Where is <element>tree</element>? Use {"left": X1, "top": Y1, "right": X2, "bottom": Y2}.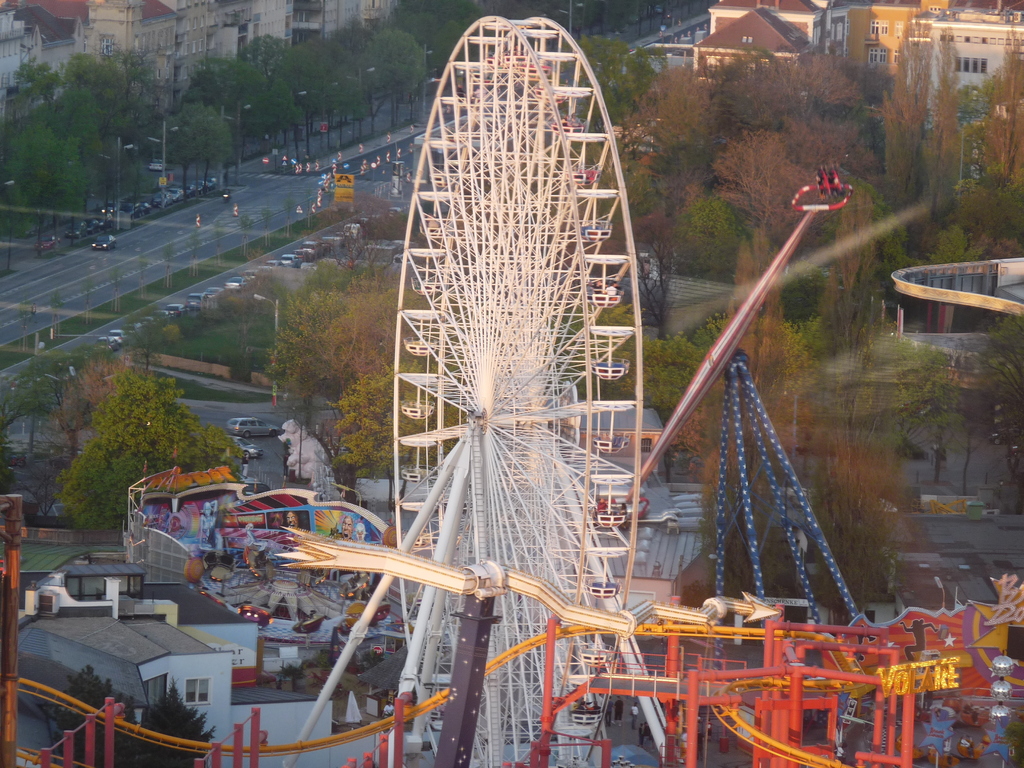
{"left": 45, "top": 344, "right": 208, "bottom": 518}.
